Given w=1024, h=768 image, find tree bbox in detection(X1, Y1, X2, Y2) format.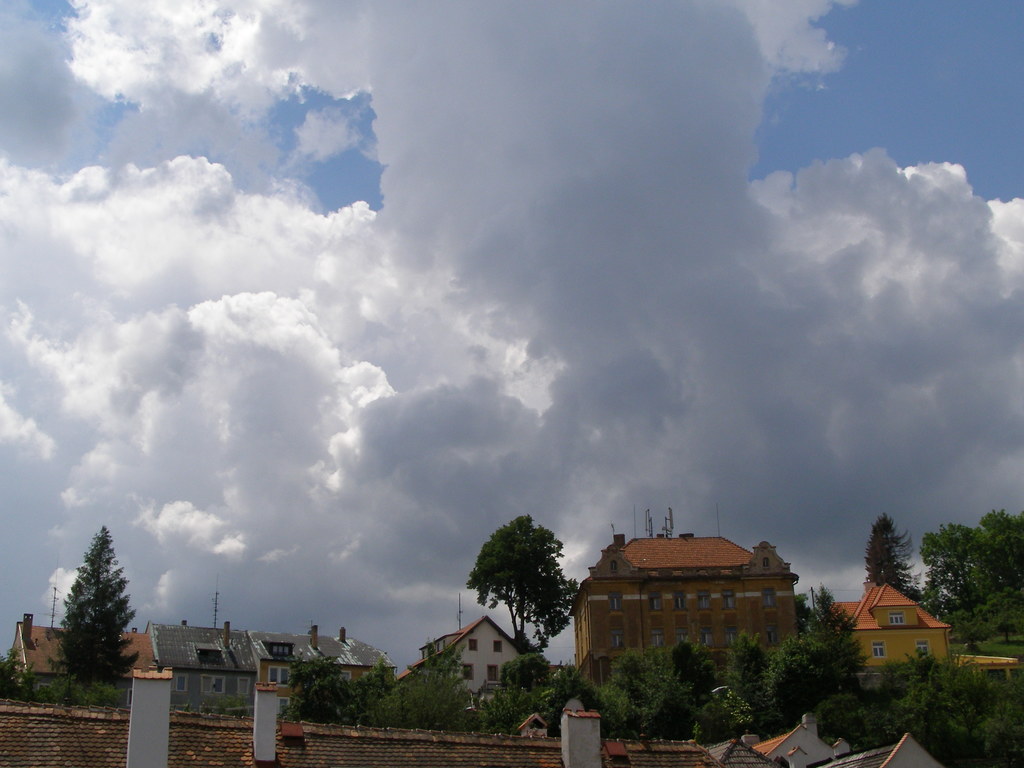
detection(922, 511, 1023, 660).
